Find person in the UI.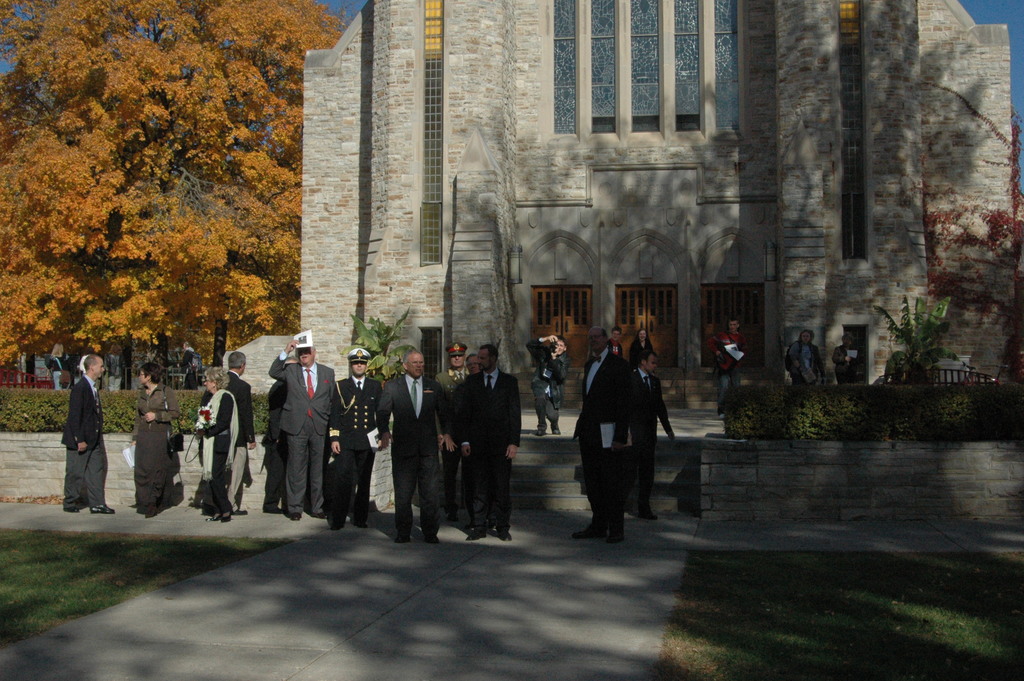
UI element at rect(630, 324, 649, 365).
